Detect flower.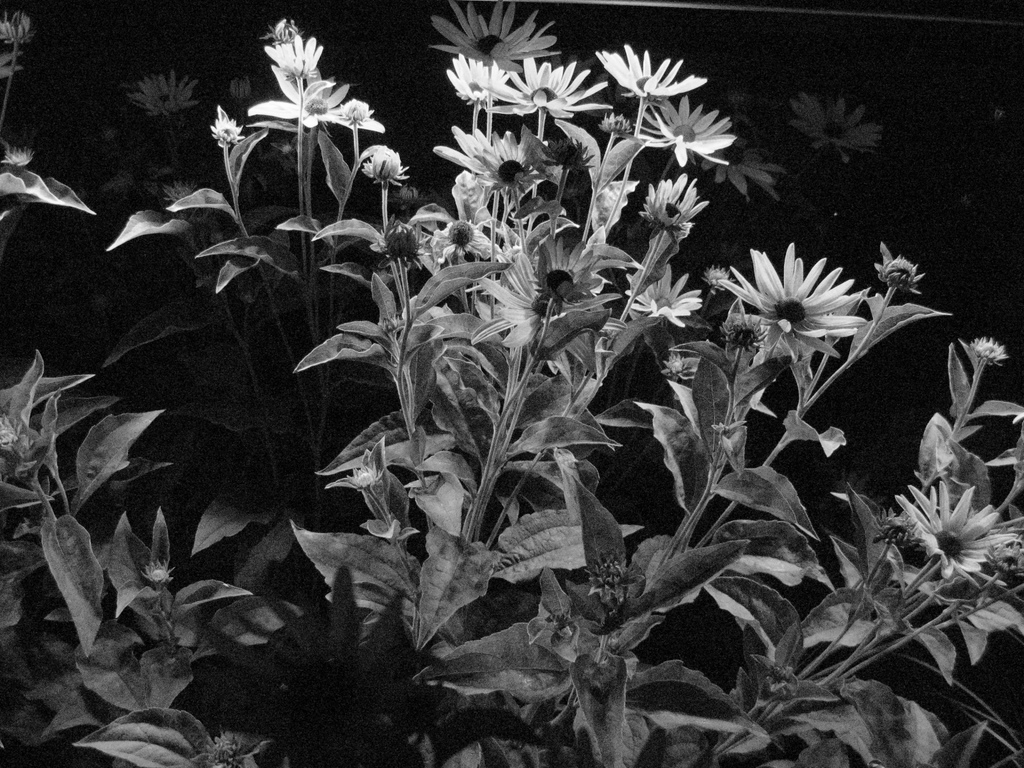
Detected at pyautogui.locateOnScreen(756, 662, 801, 694).
